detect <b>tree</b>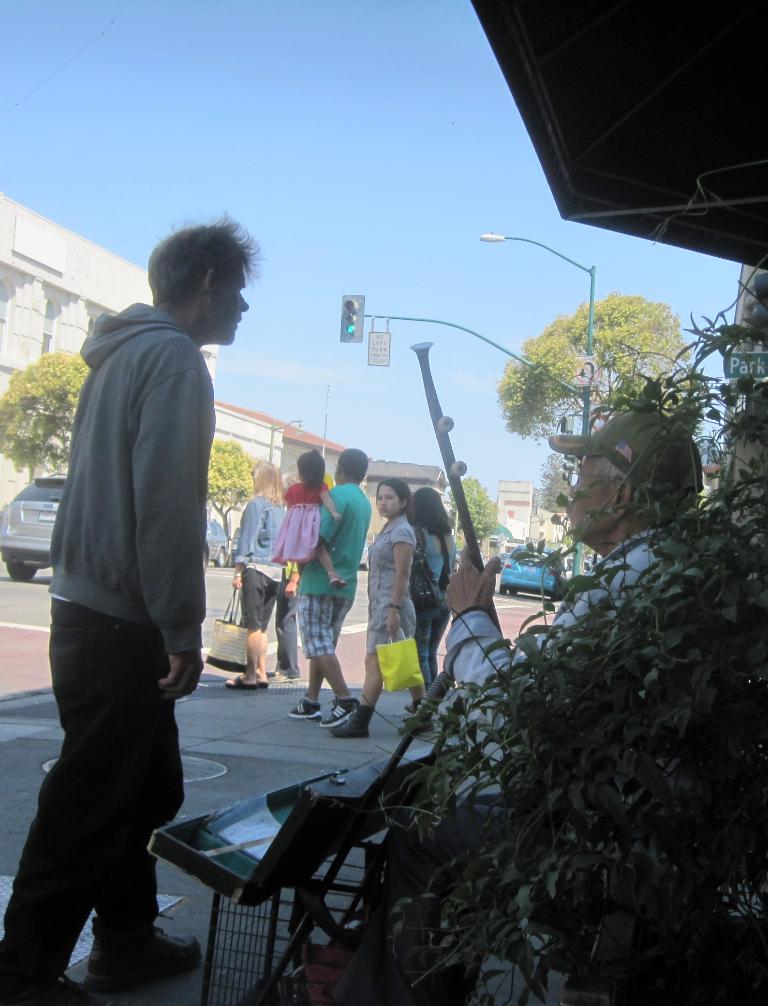
493, 285, 693, 575
